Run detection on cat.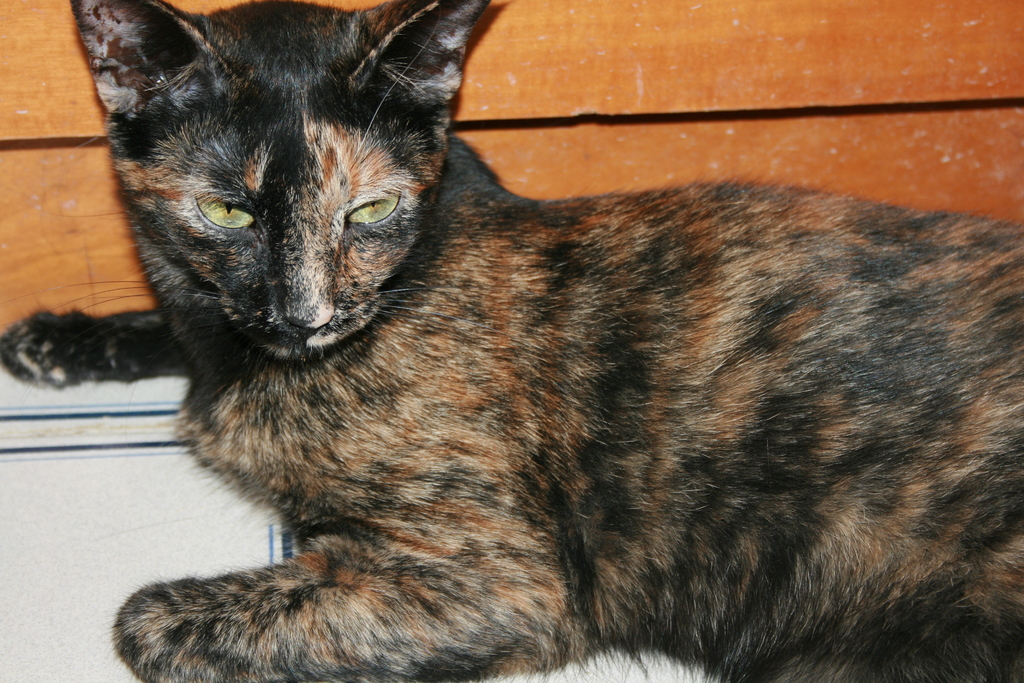
Result: [0, 0, 1023, 682].
